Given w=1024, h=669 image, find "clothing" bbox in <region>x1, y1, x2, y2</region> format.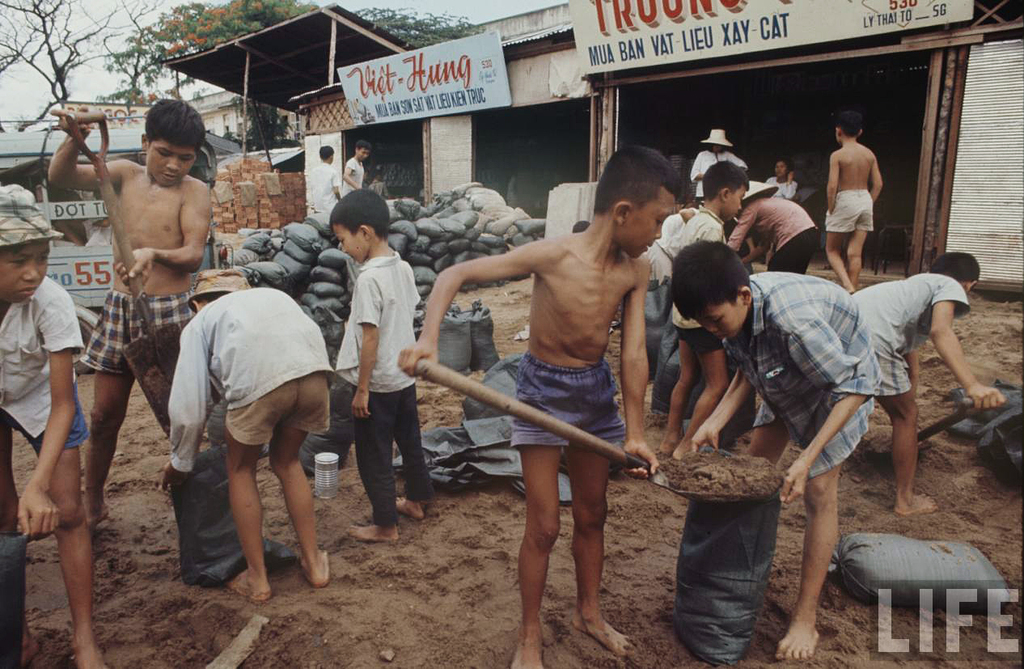
<region>0, 276, 87, 455</region>.
